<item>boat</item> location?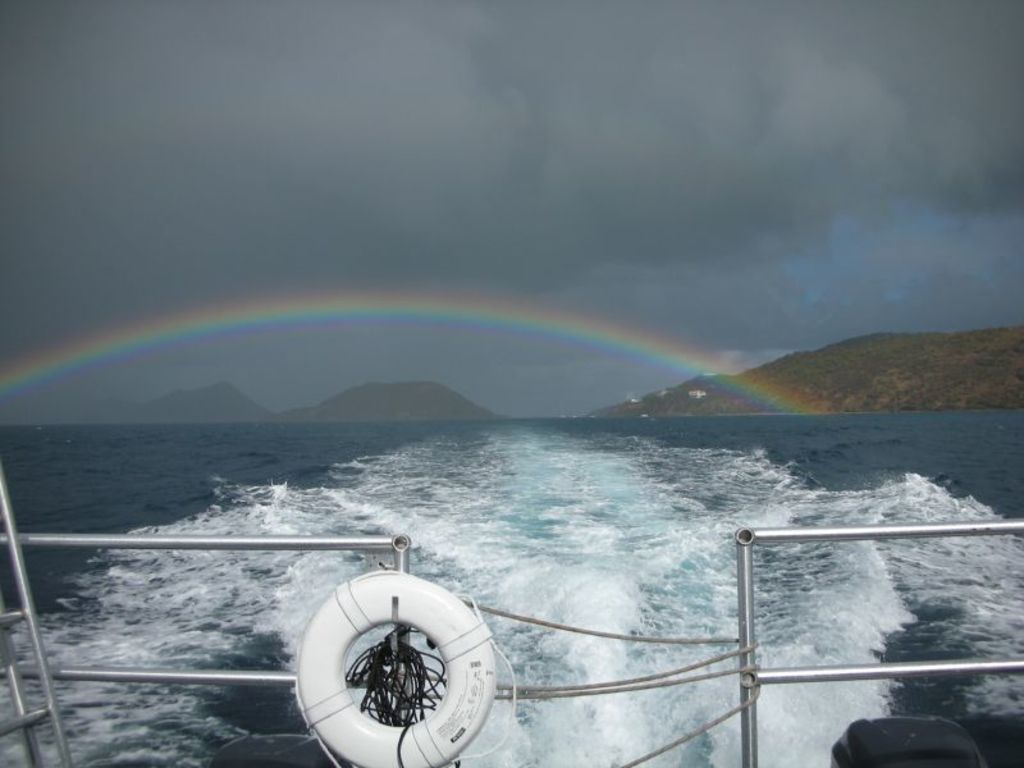
0, 471, 1023, 767
